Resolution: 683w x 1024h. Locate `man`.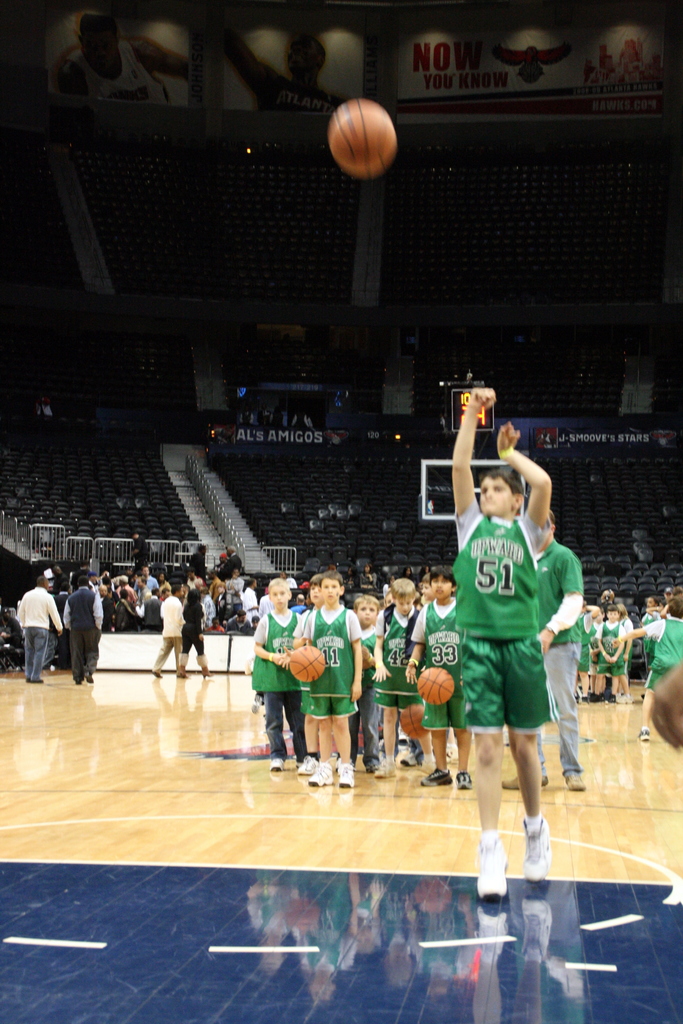
bbox=[65, 577, 103, 685].
